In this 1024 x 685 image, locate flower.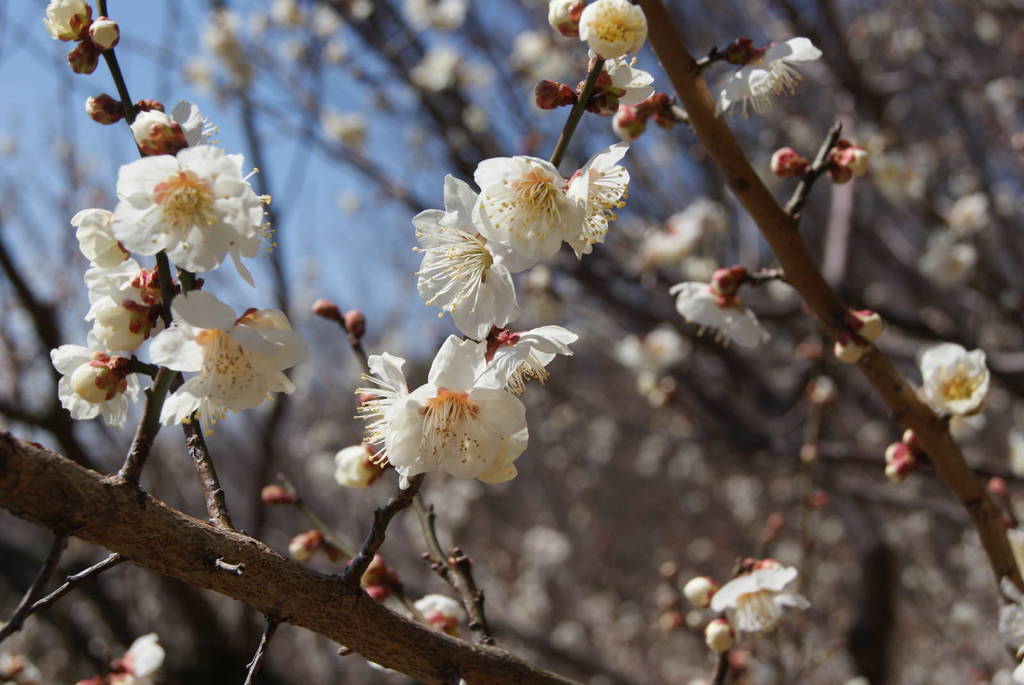
Bounding box: region(332, 445, 381, 492).
